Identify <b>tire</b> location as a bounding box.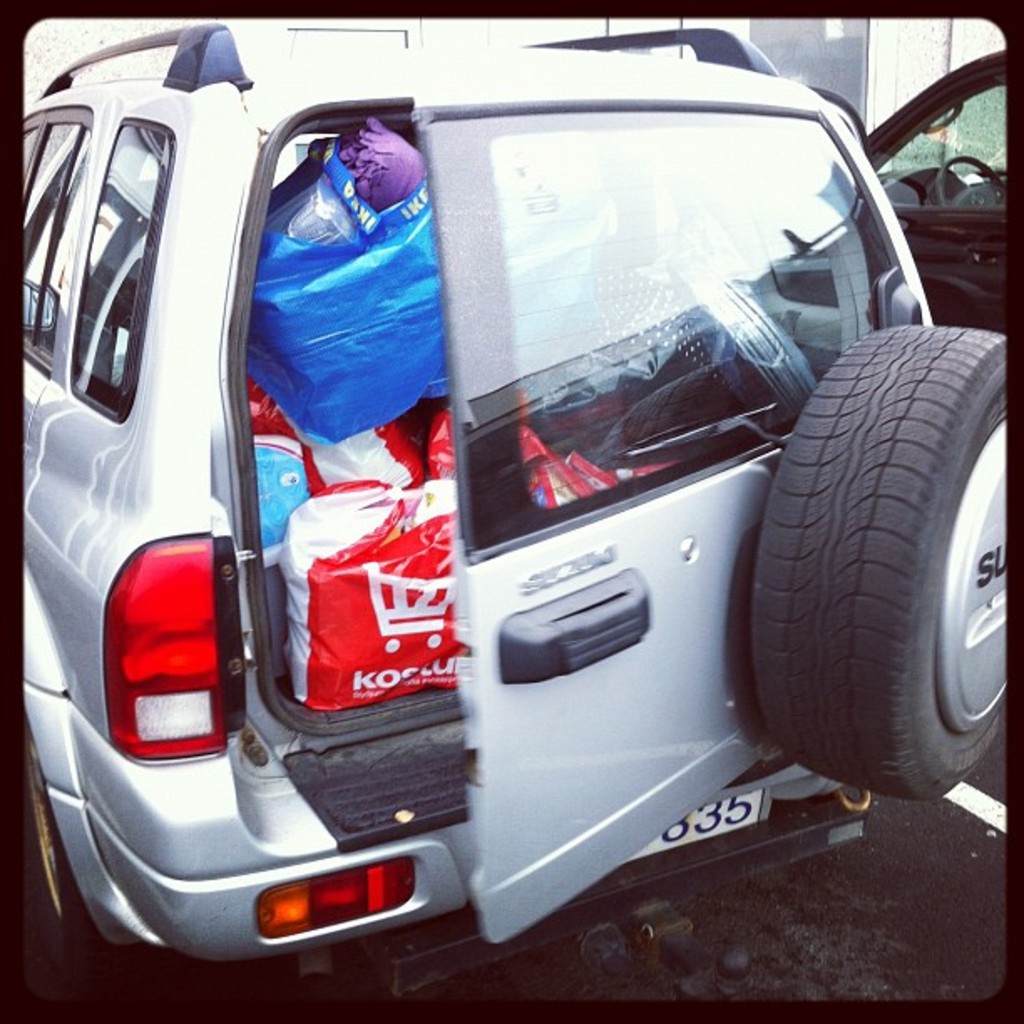
748, 323, 1009, 808.
